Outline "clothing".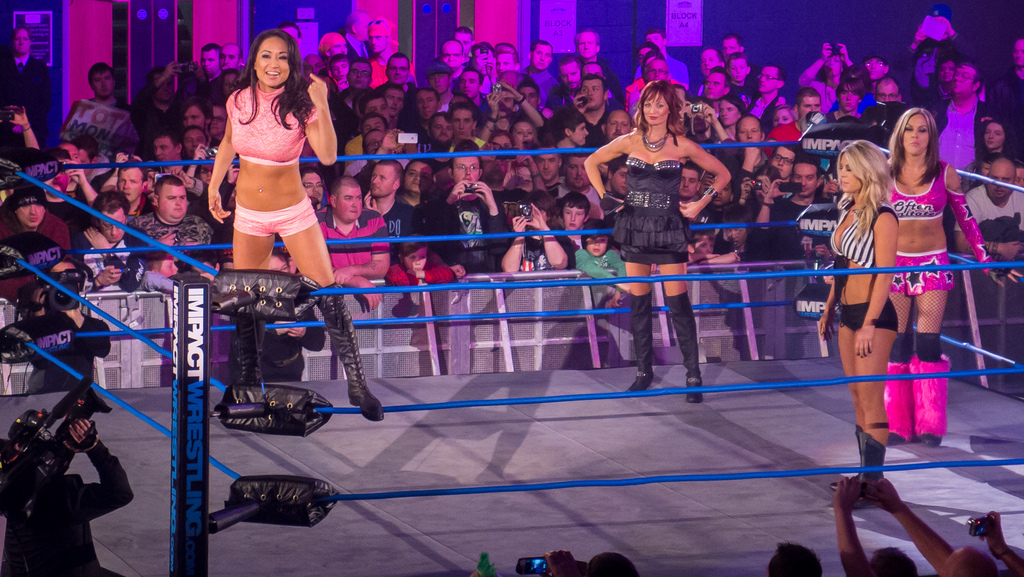
Outline: (430, 201, 508, 272).
